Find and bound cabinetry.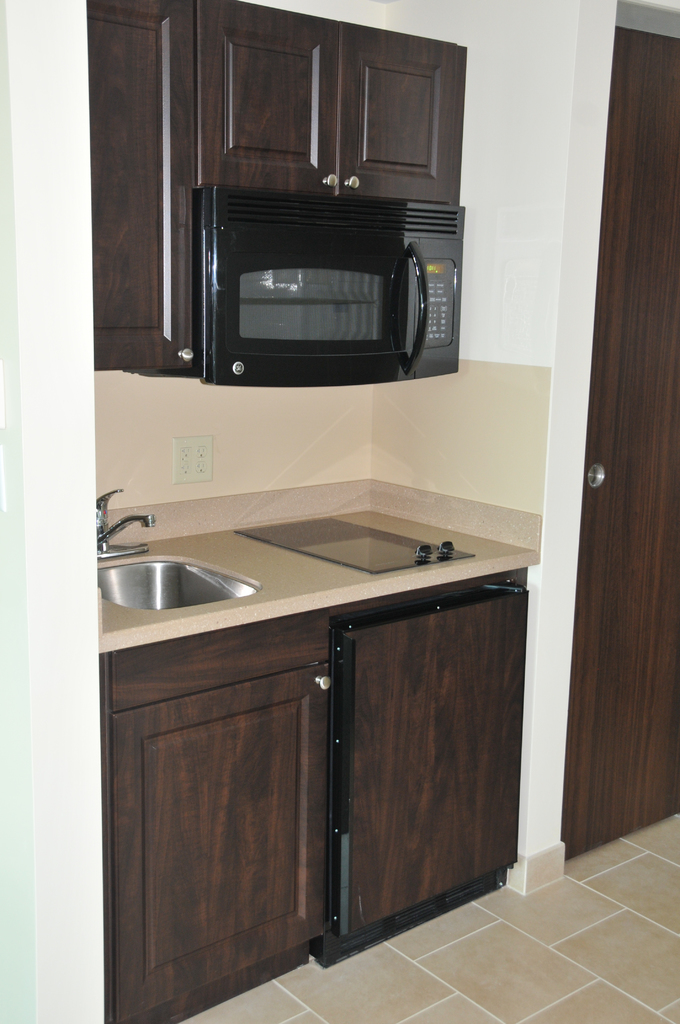
Bound: 85 0 463 378.
